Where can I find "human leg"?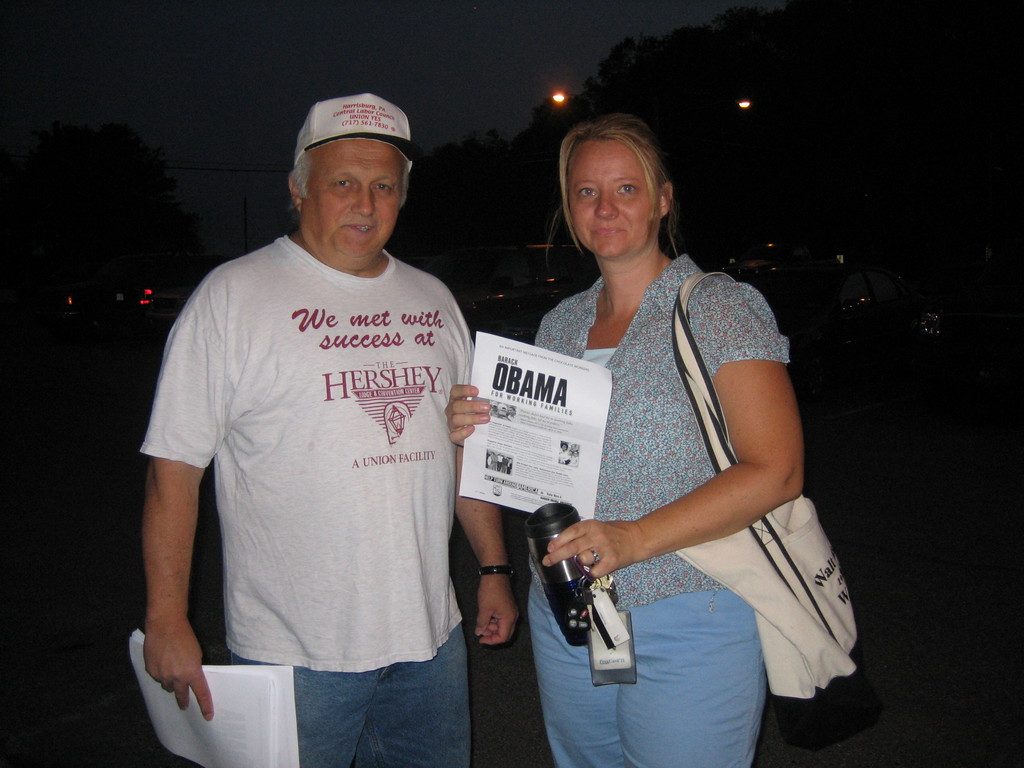
You can find it at [610, 584, 771, 767].
